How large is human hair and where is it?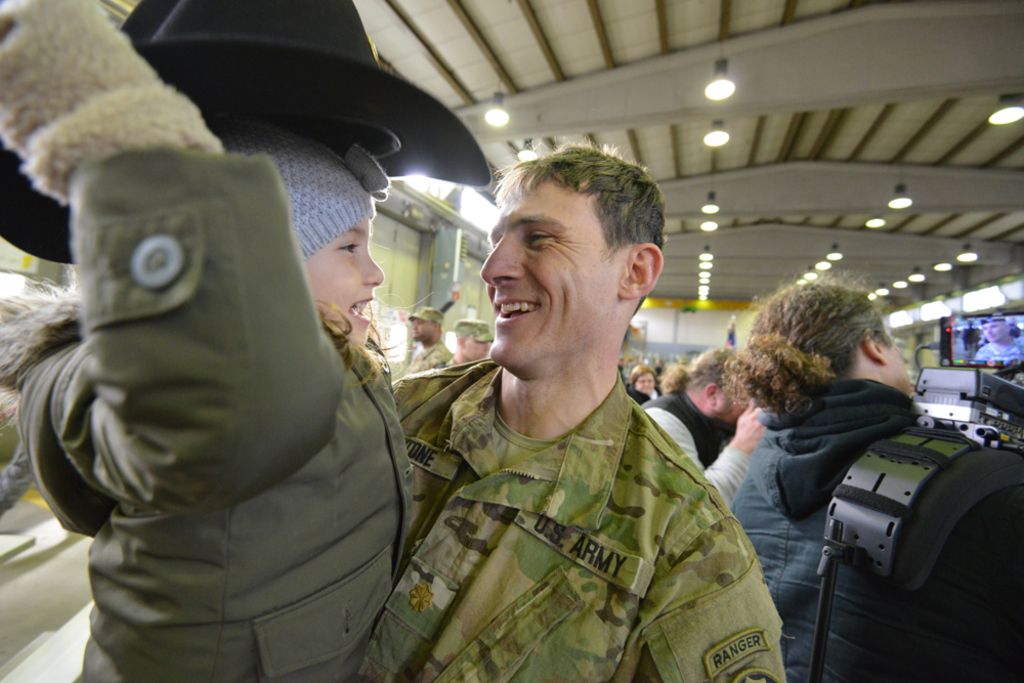
Bounding box: 629,364,652,389.
